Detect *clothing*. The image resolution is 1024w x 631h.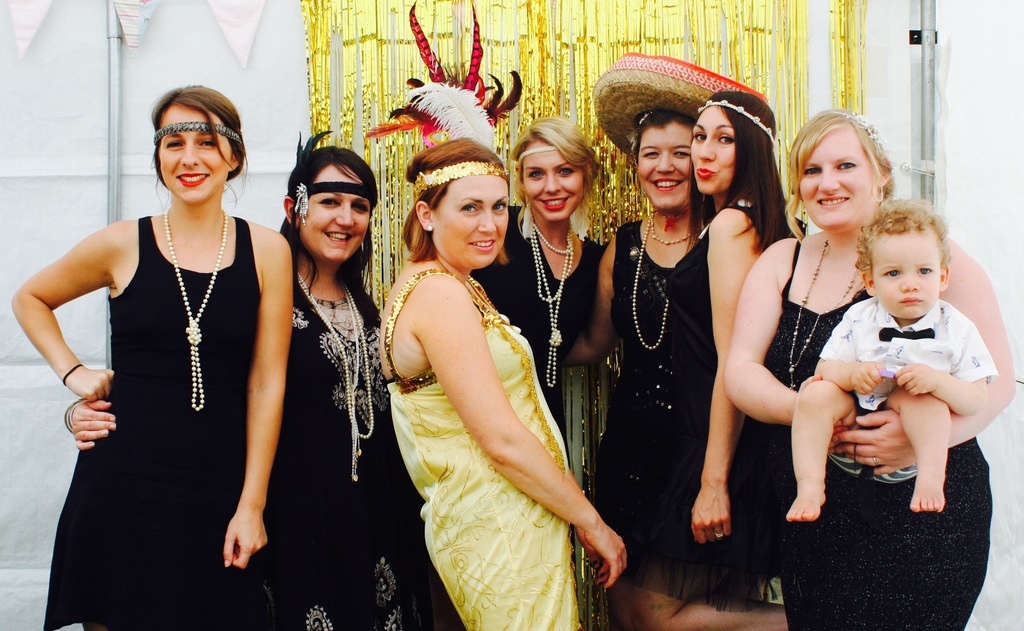
rect(756, 268, 996, 630).
